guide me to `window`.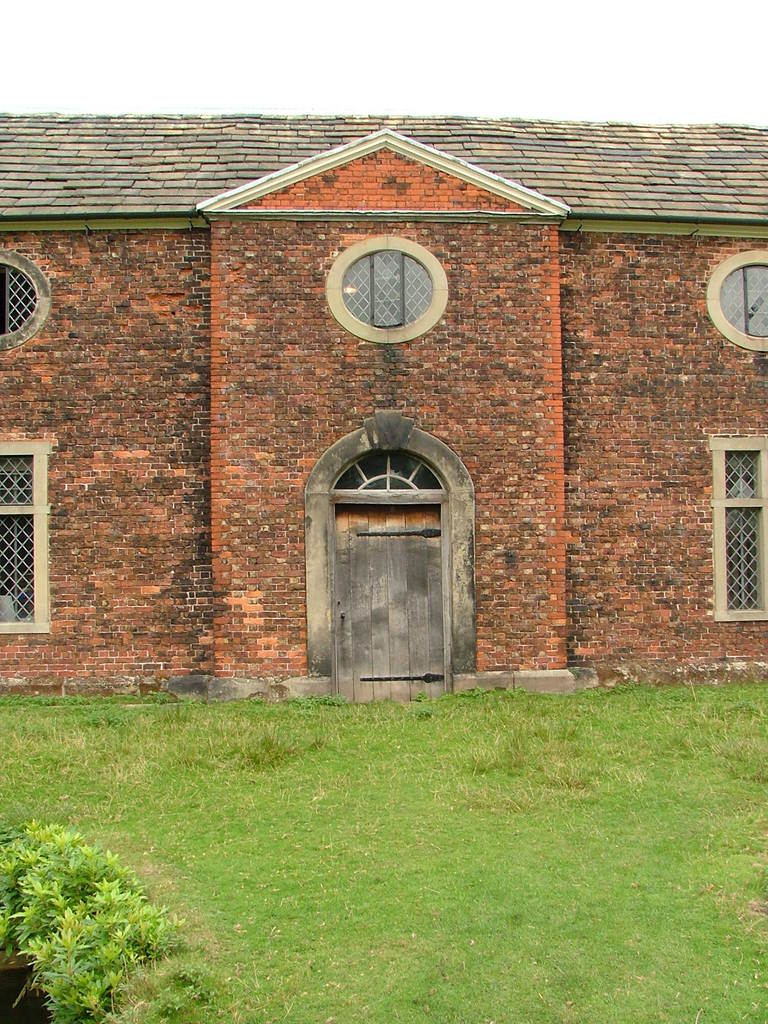
Guidance: [x1=326, y1=387, x2=477, y2=678].
